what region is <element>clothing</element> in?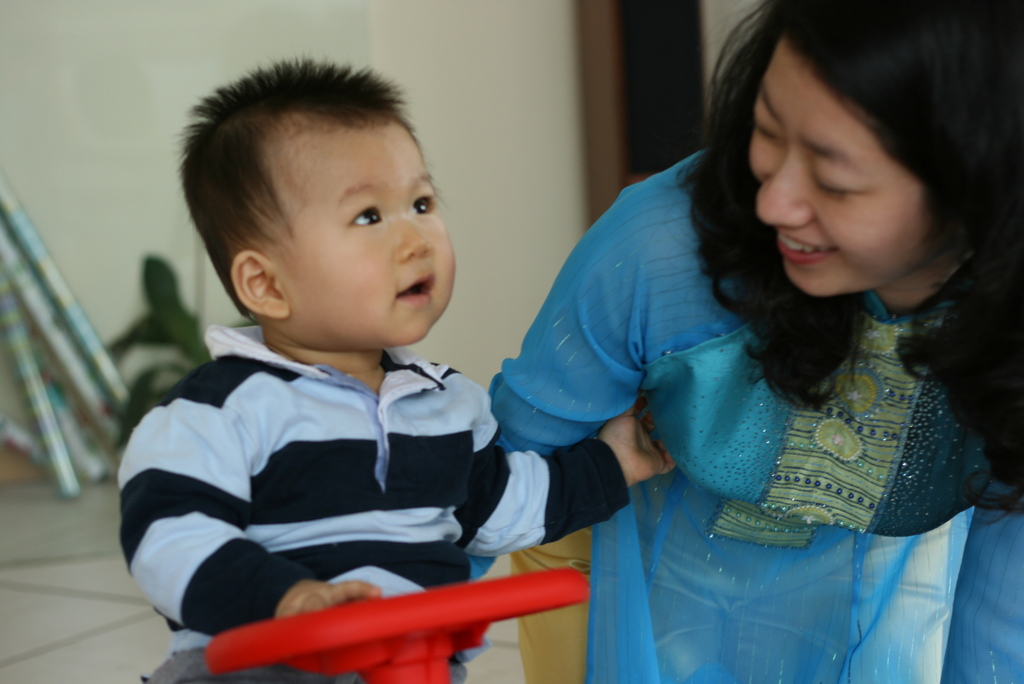
locate(564, 208, 1012, 569).
